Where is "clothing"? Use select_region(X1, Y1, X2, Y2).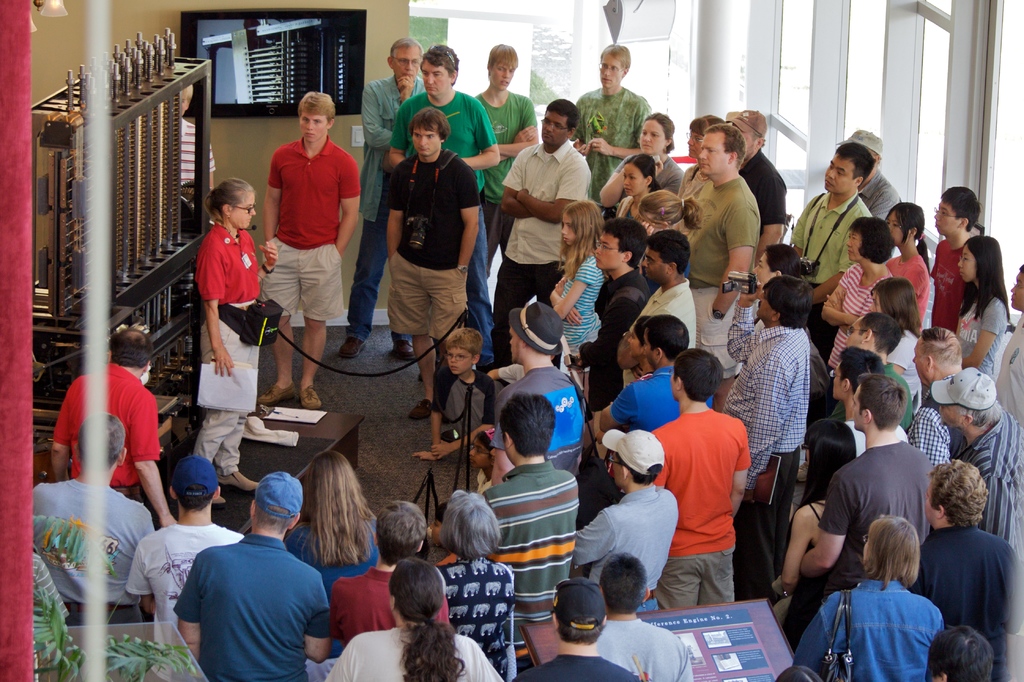
select_region(611, 368, 714, 432).
